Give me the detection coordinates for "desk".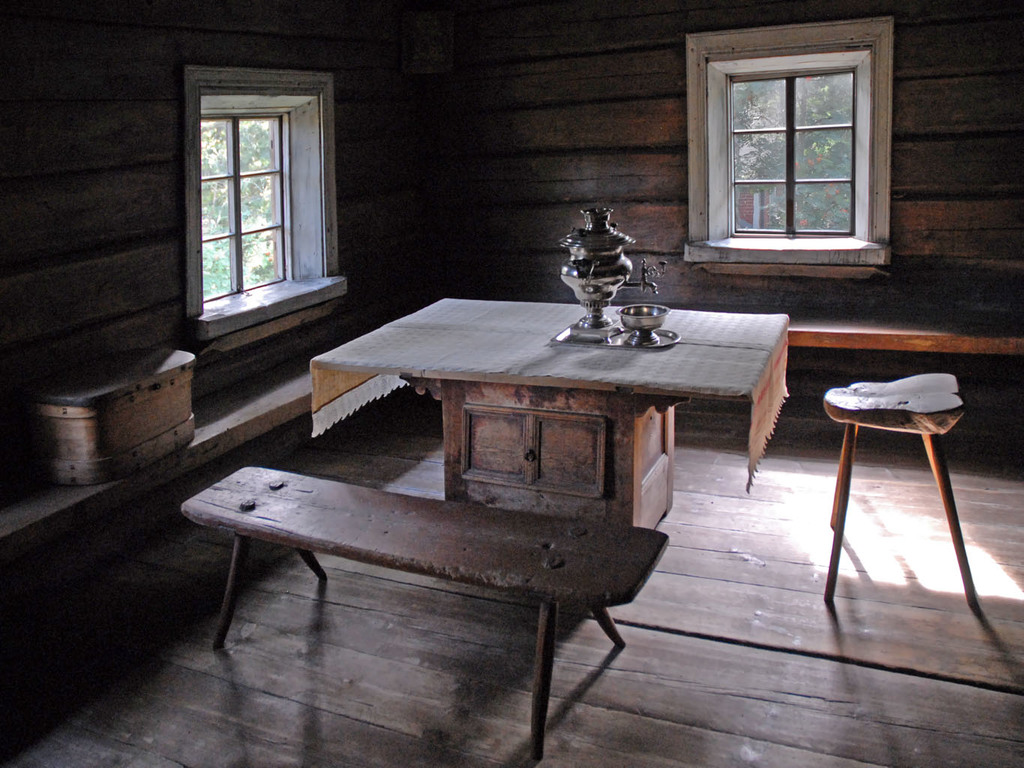
[left=244, top=324, right=769, bottom=712].
